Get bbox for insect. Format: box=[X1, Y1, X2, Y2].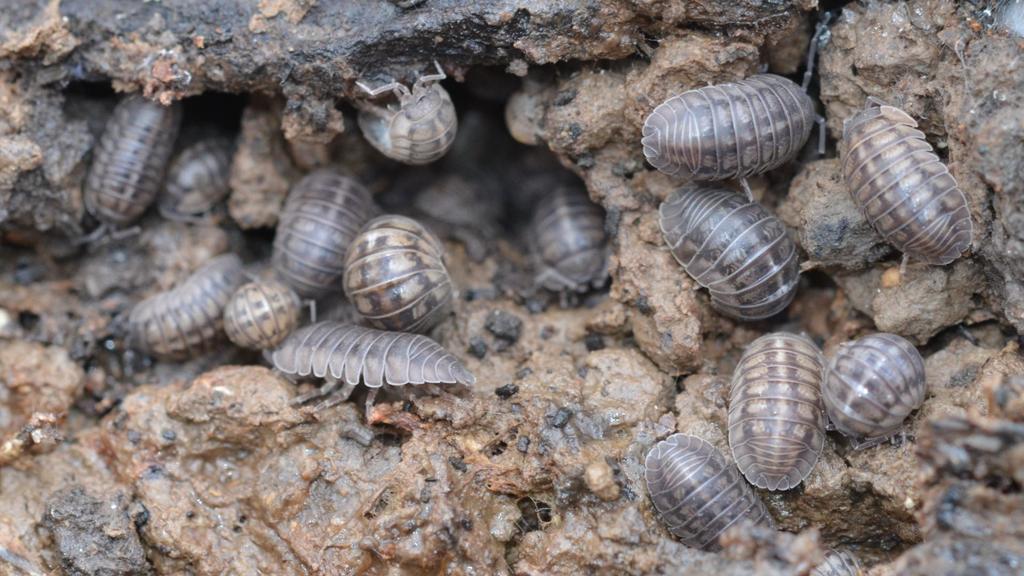
box=[729, 330, 826, 492].
